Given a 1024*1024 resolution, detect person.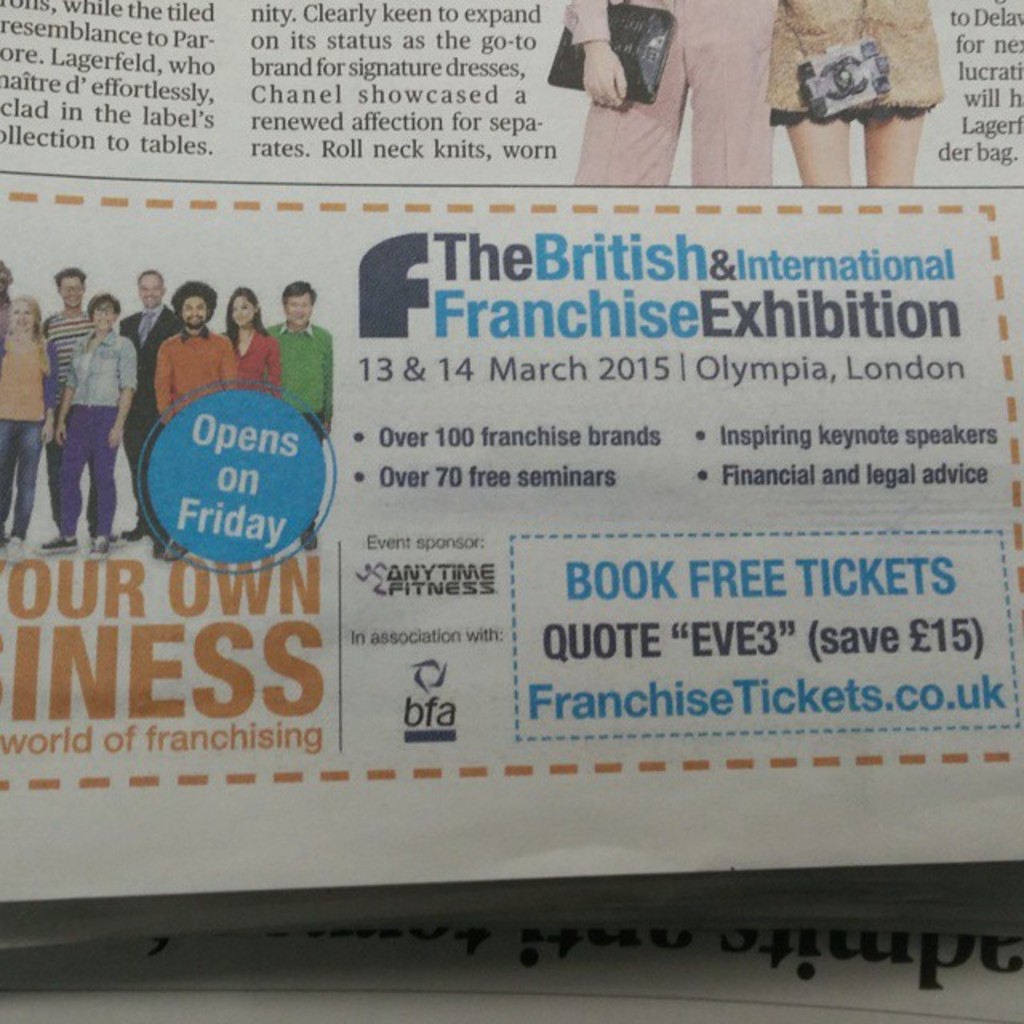
568/0/787/187.
